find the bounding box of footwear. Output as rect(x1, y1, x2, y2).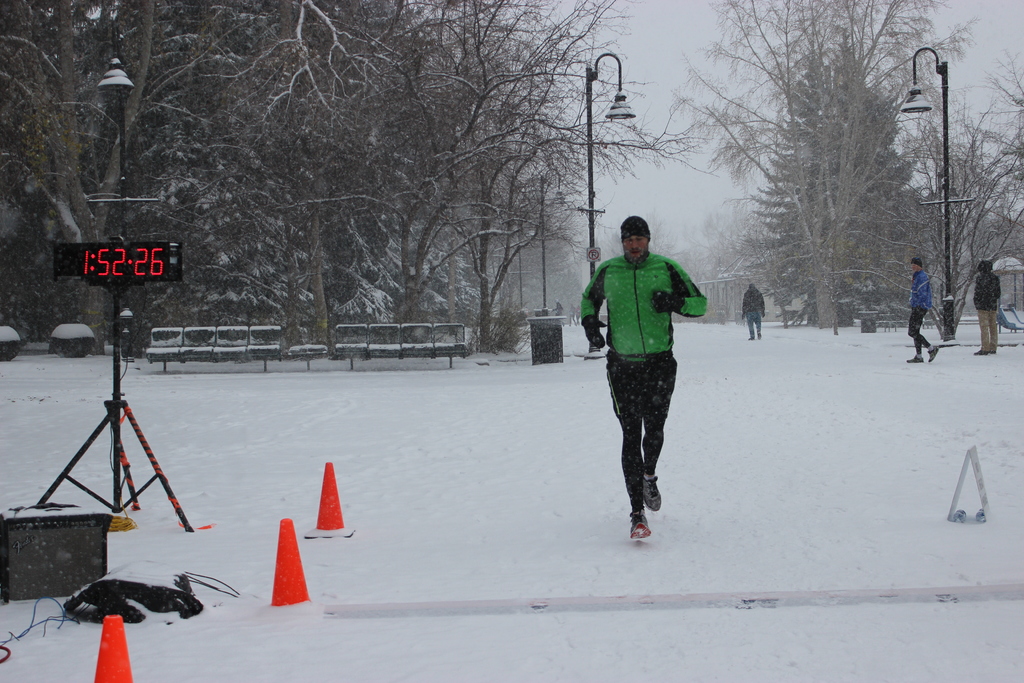
rect(743, 333, 753, 341).
